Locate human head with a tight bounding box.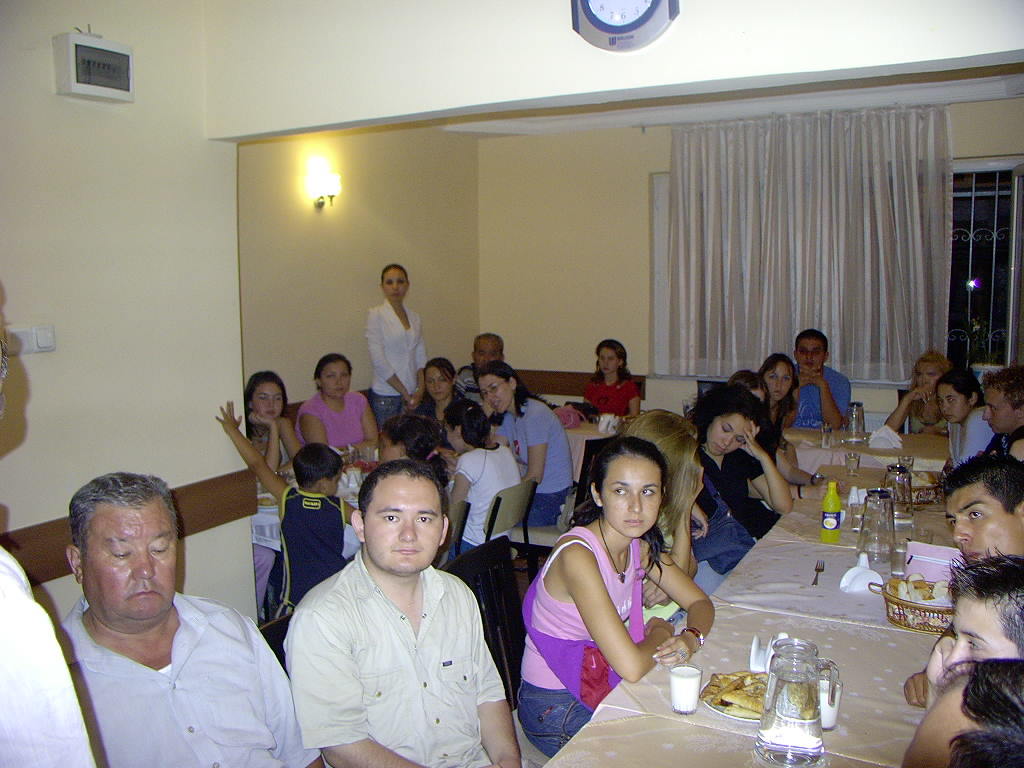
[706,385,767,457].
